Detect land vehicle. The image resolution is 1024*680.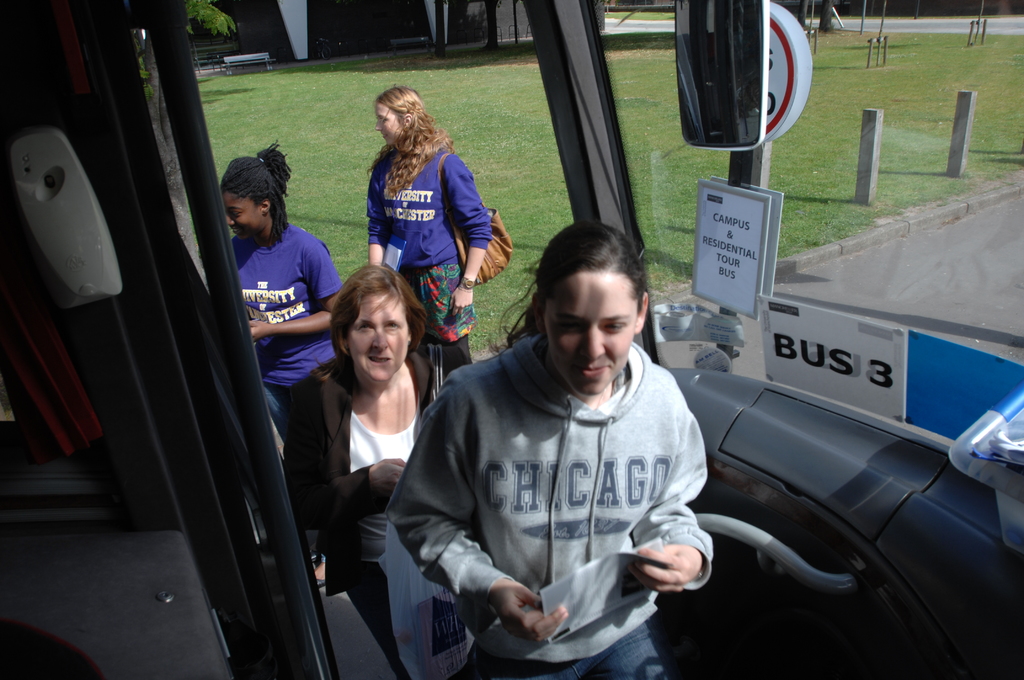
(0, 0, 1023, 679).
